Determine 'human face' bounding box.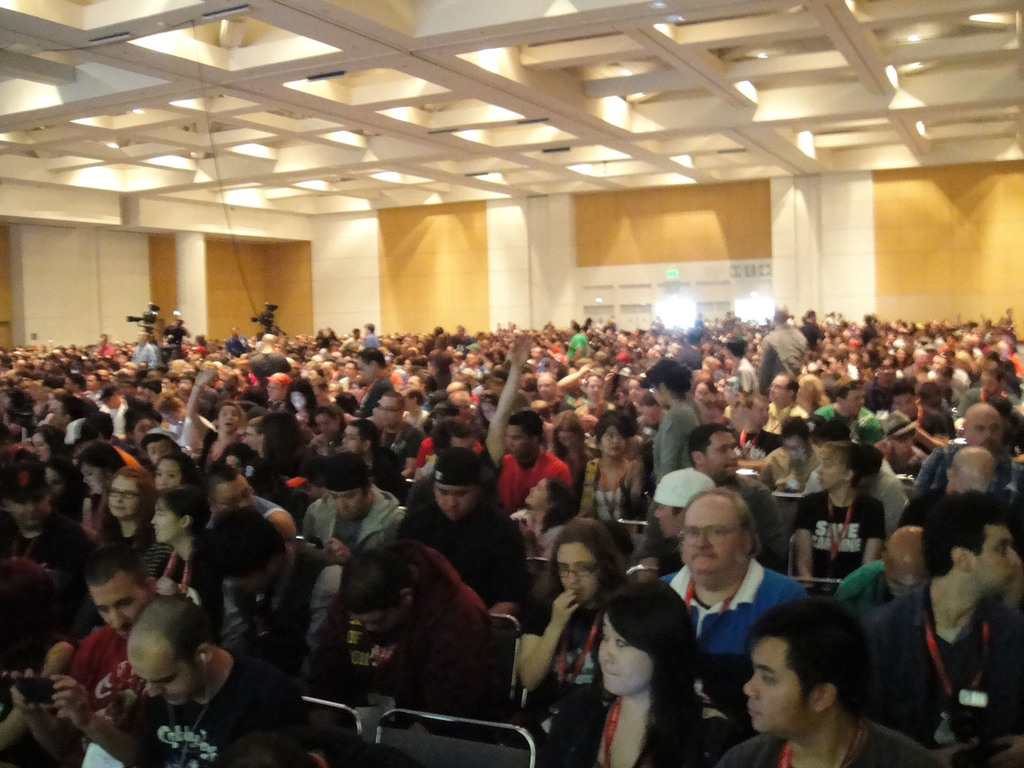
Determined: x1=964, y1=410, x2=1003, y2=449.
